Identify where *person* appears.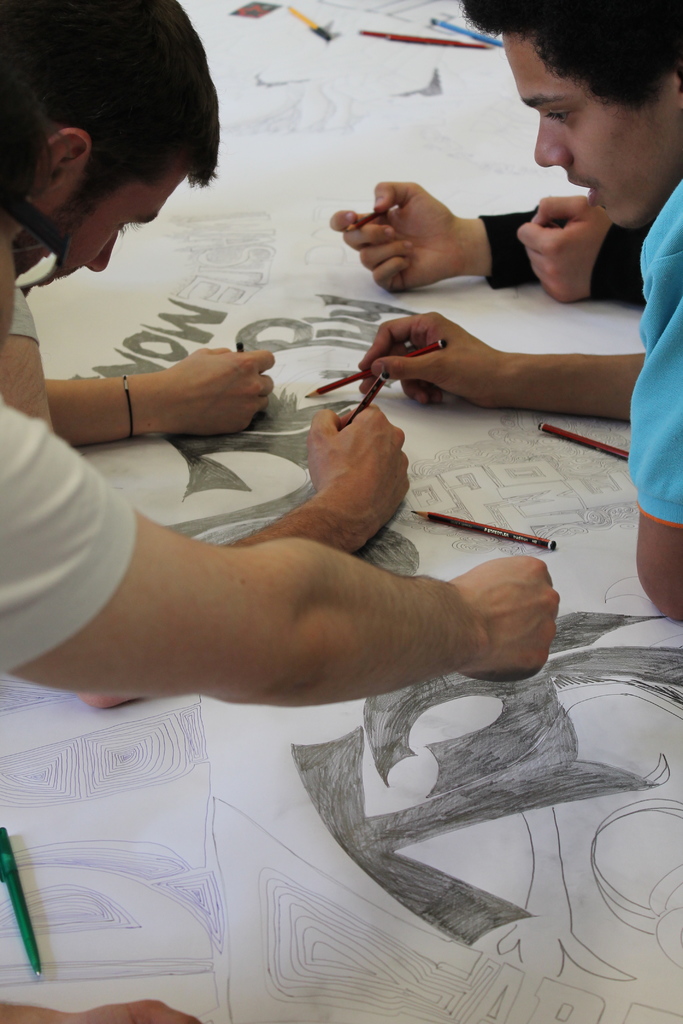
Appears at pyautogui.locateOnScreen(0, 0, 410, 710).
